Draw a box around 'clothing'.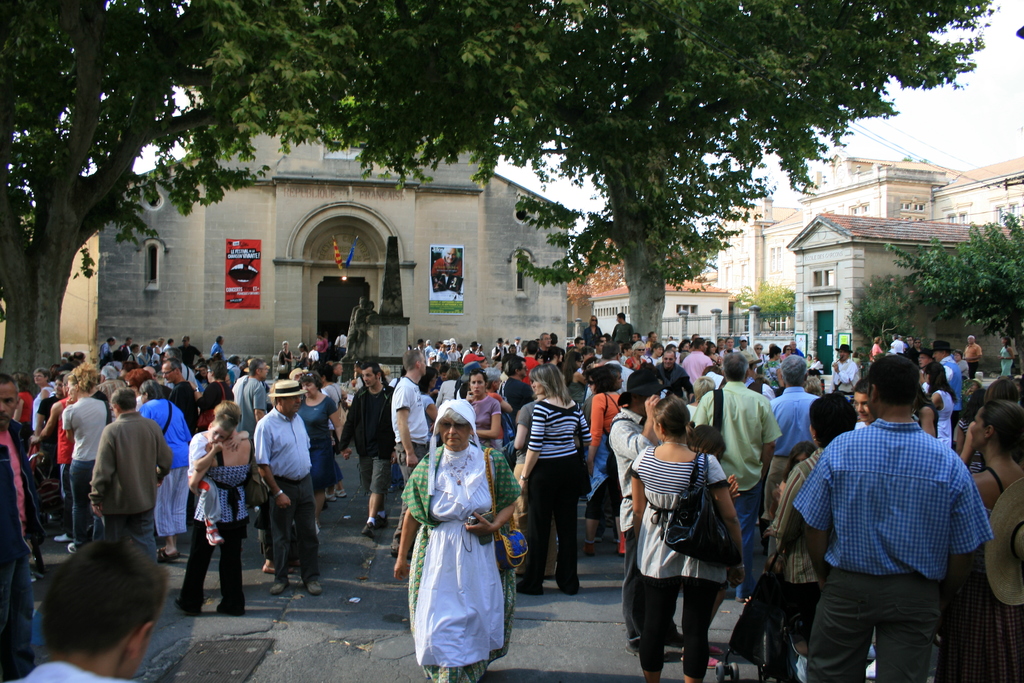
detection(527, 391, 594, 583).
